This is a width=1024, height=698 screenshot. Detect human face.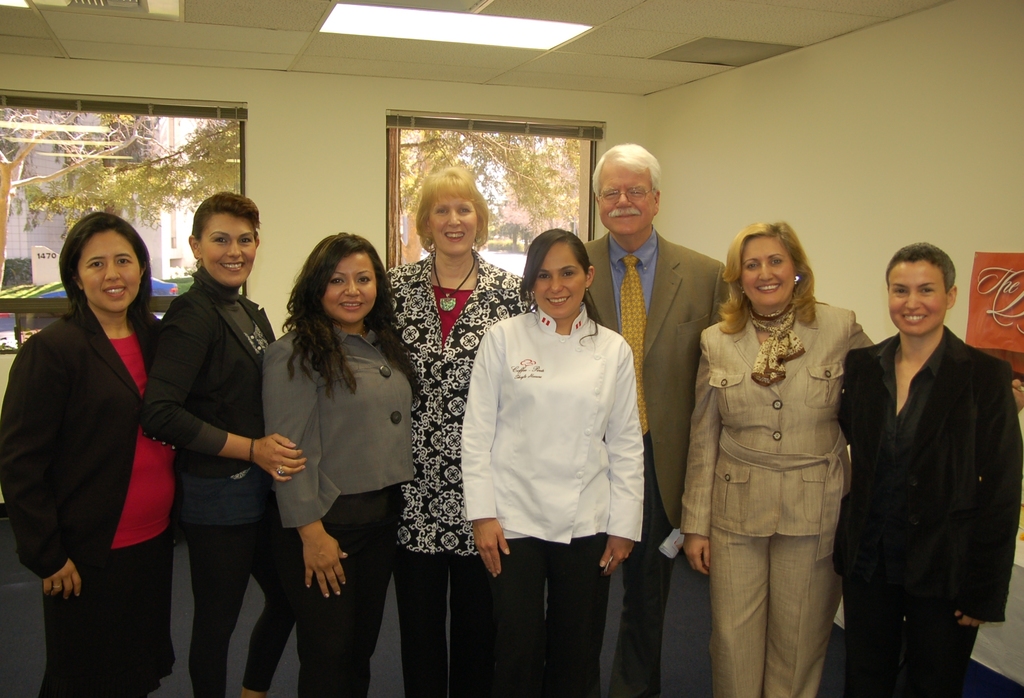
box(323, 254, 383, 326).
